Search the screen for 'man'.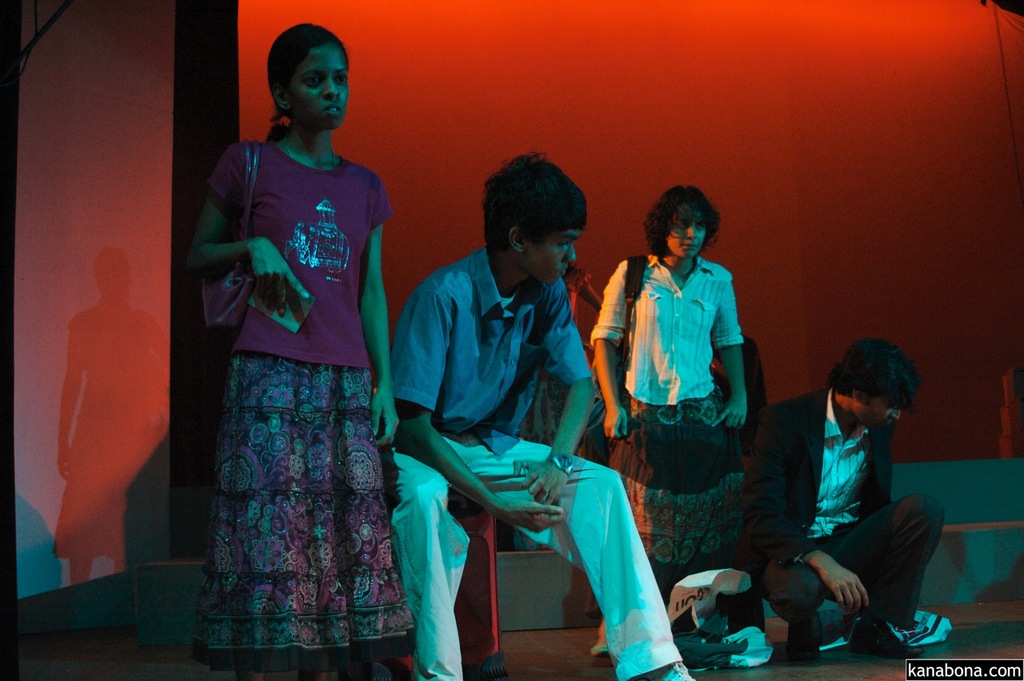
Found at region(737, 325, 958, 662).
